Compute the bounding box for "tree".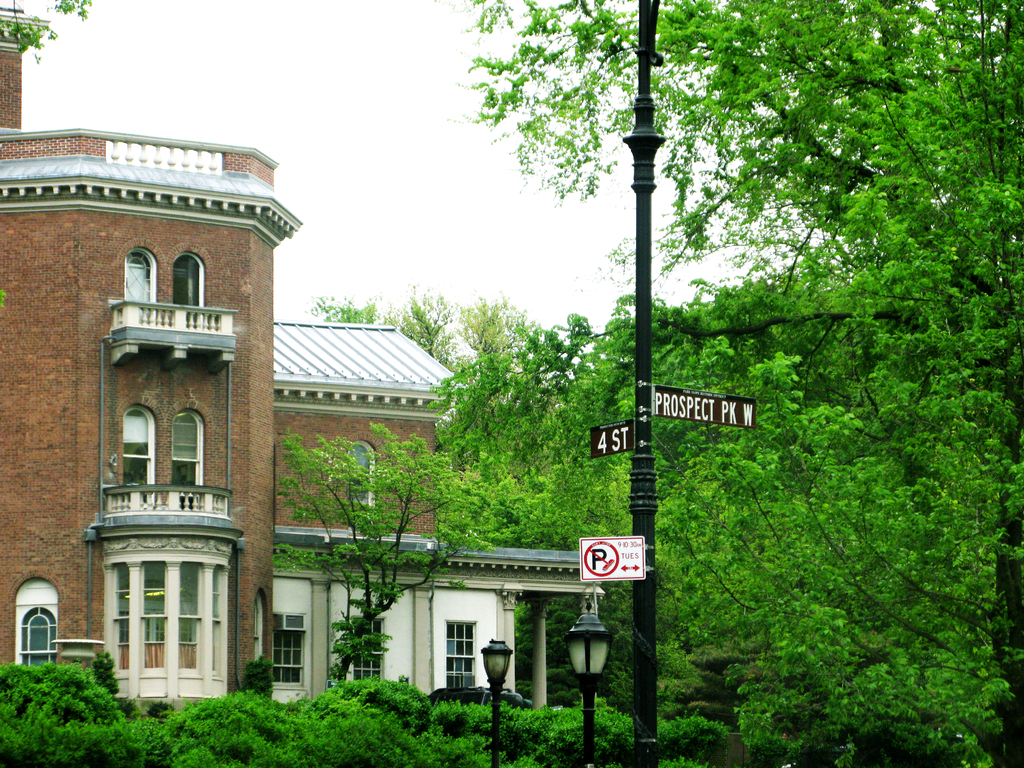
[442,287,595,549].
